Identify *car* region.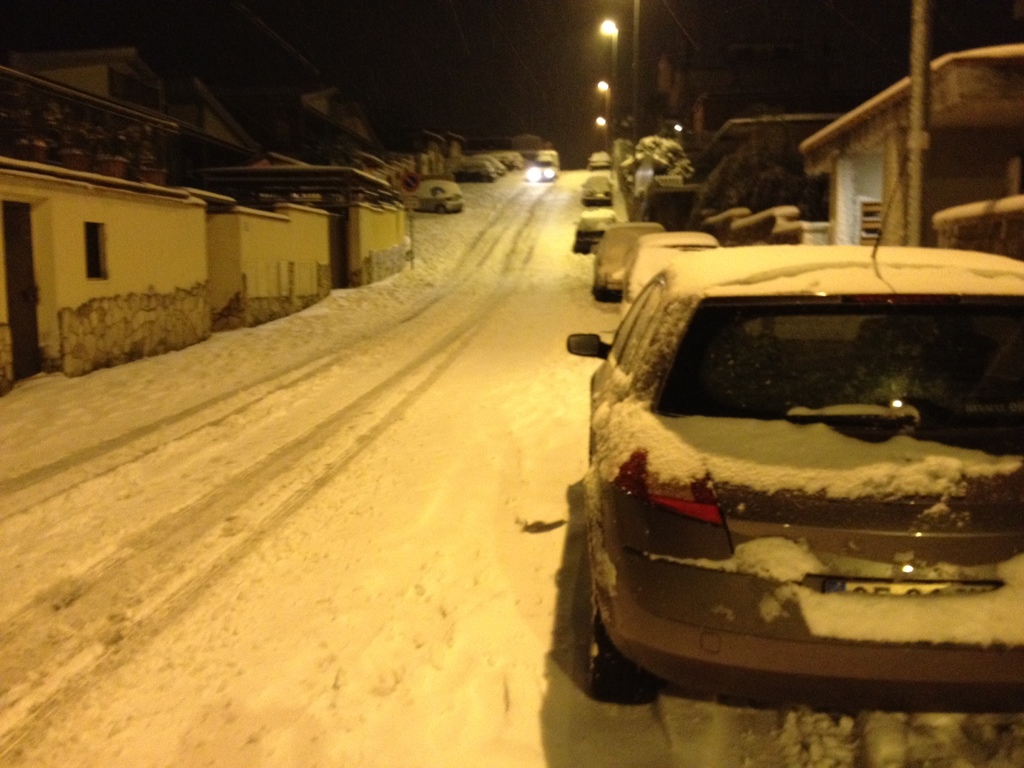
Region: l=609, t=230, r=721, b=314.
